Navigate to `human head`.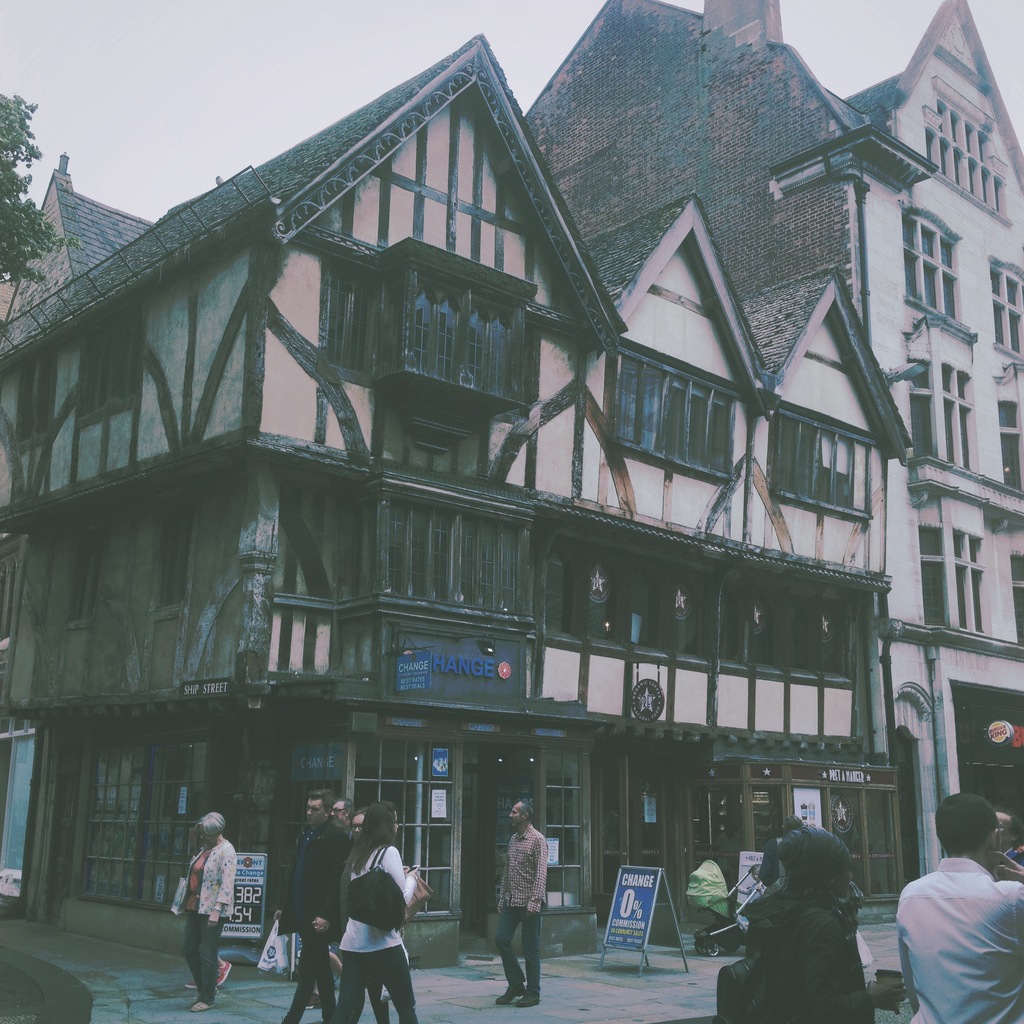
Navigation target: [x1=366, y1=804, x2=401, y2=842].
